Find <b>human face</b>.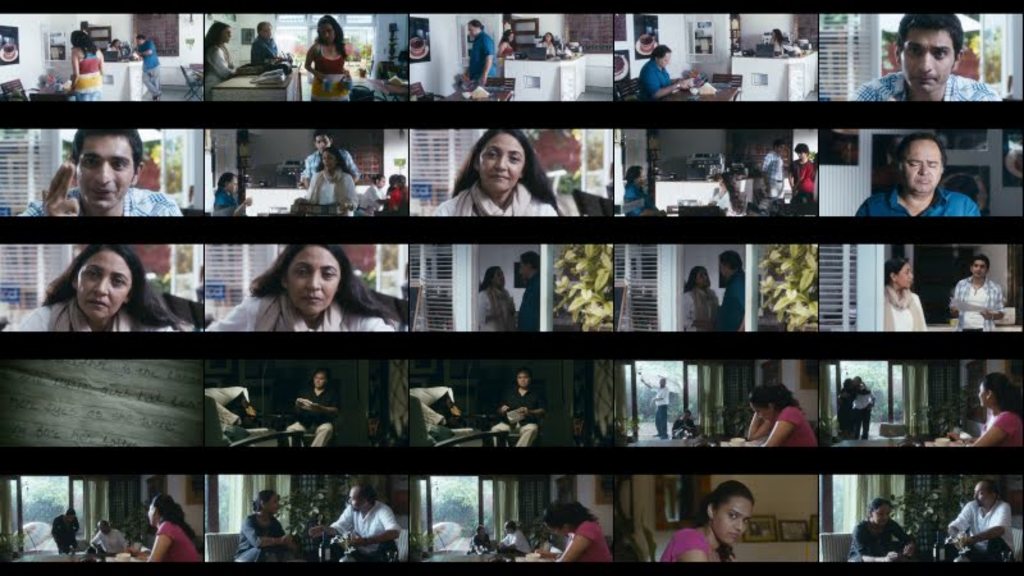
x1=315 y1=369 x2=326 y2=388.
